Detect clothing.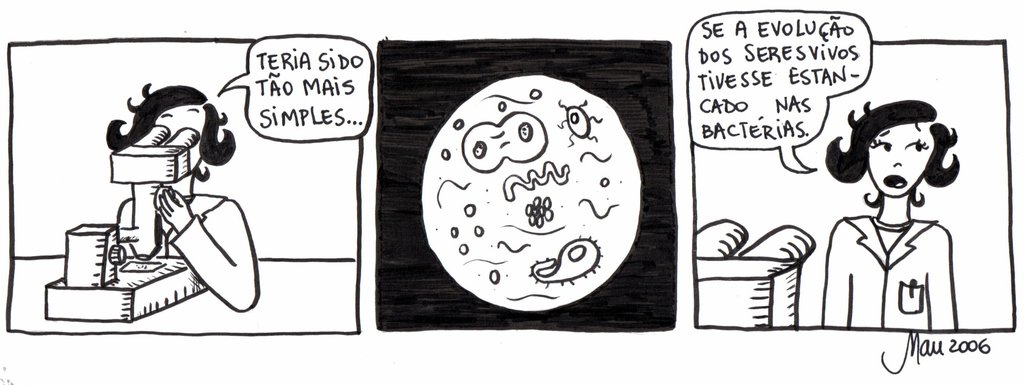
Detected at bbox=(821, 211, 954, 329).
